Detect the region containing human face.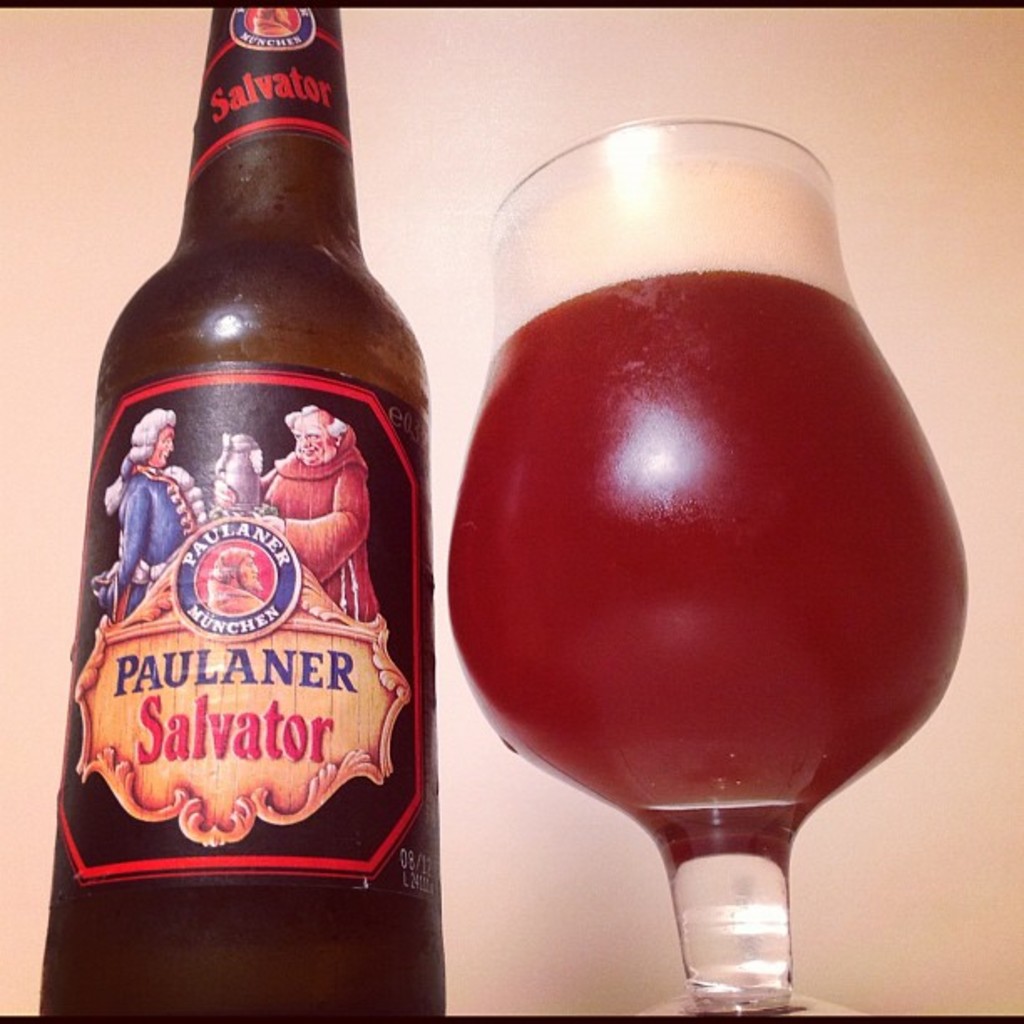
(x1=239, y1=550, x2=263, y2=596).
